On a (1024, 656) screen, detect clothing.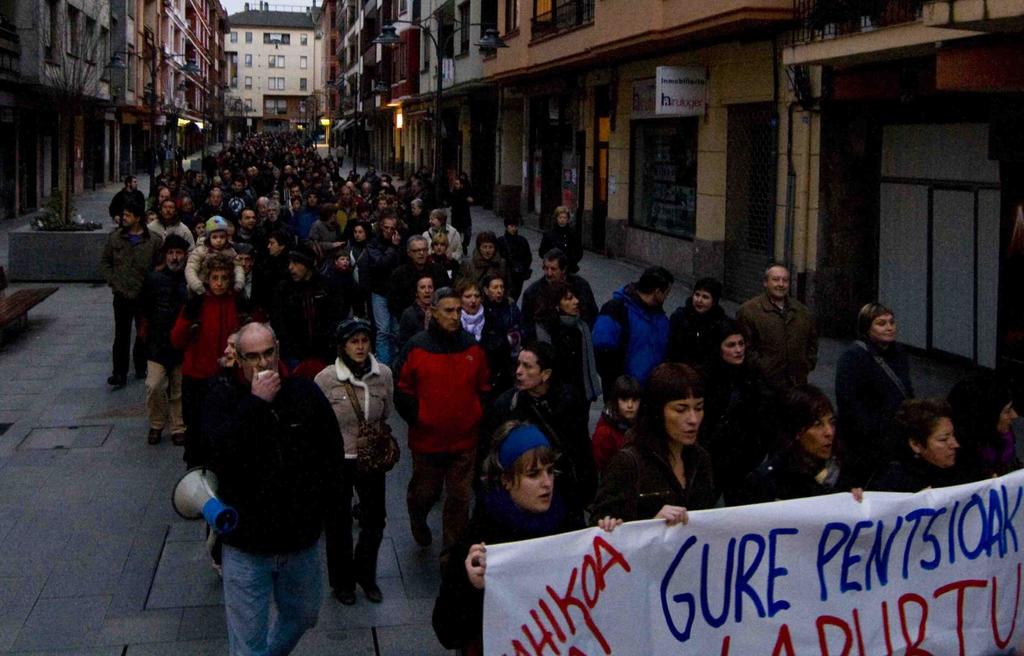
locate(360, 193, 375, 204).
